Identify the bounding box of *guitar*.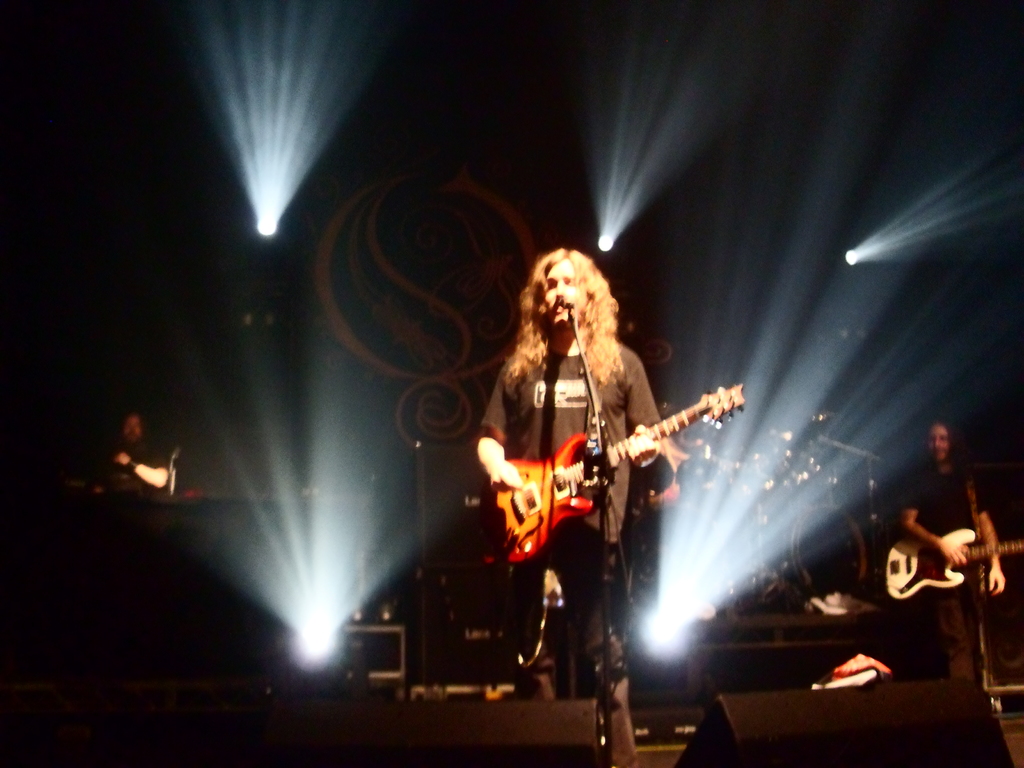
883 526 1023 604.
